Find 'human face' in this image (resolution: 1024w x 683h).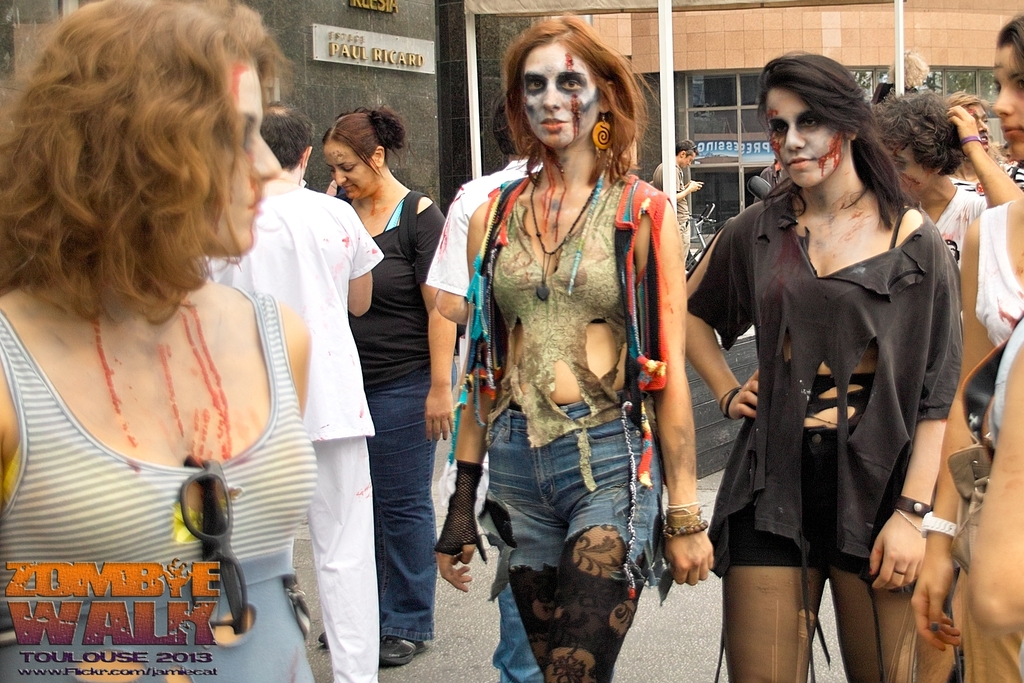
(521, 40, 599, 153).
